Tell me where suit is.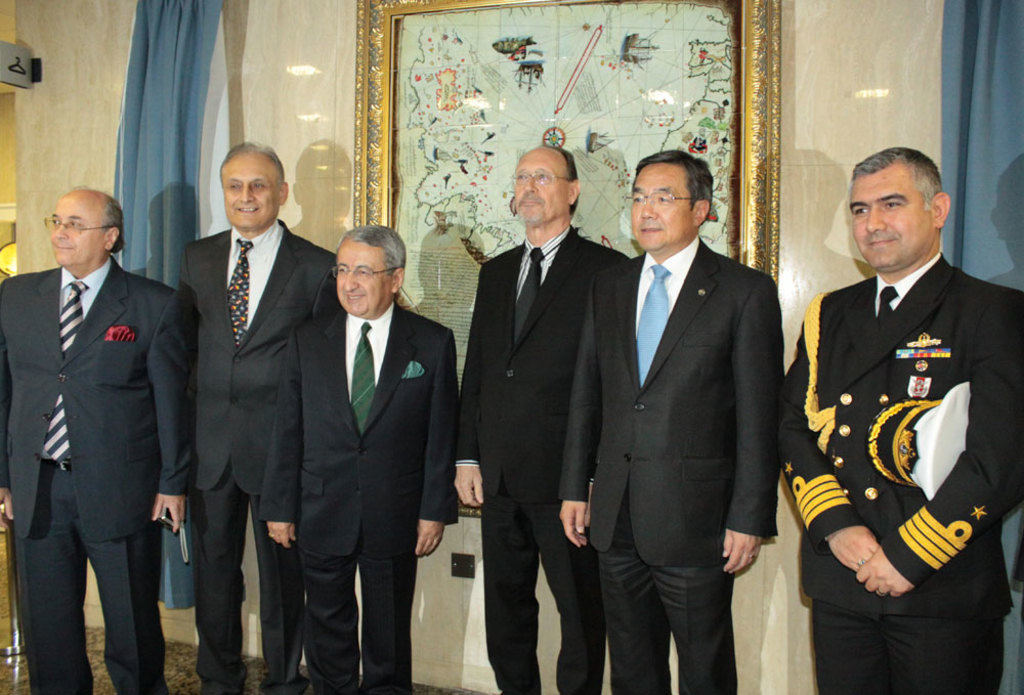
suit is at 458:233:635:694.
